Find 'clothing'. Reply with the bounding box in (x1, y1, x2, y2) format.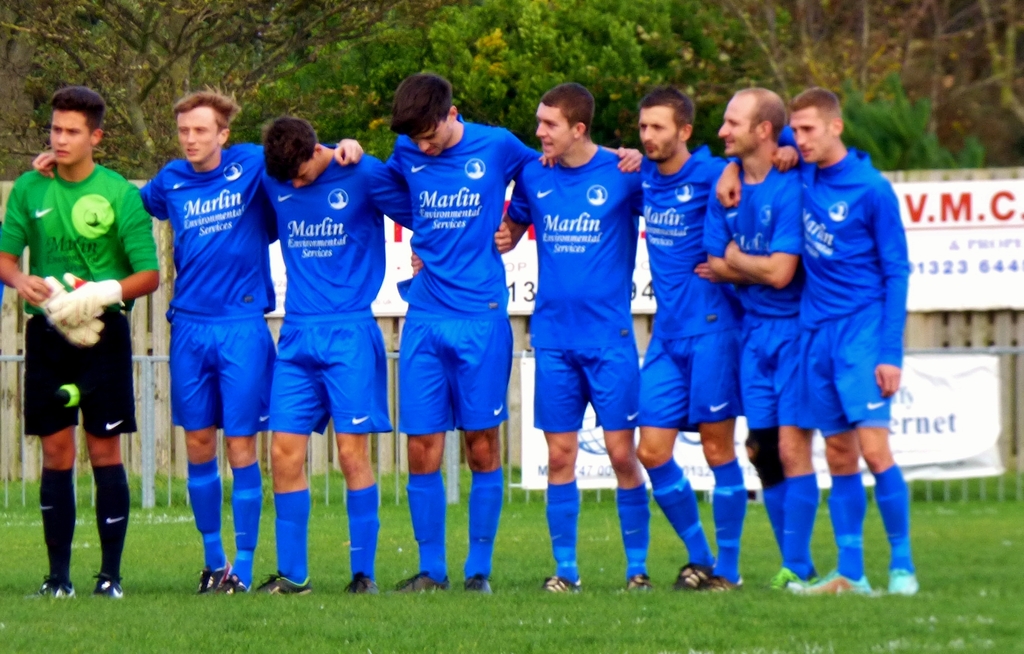
(632, 133, 752, 420).
